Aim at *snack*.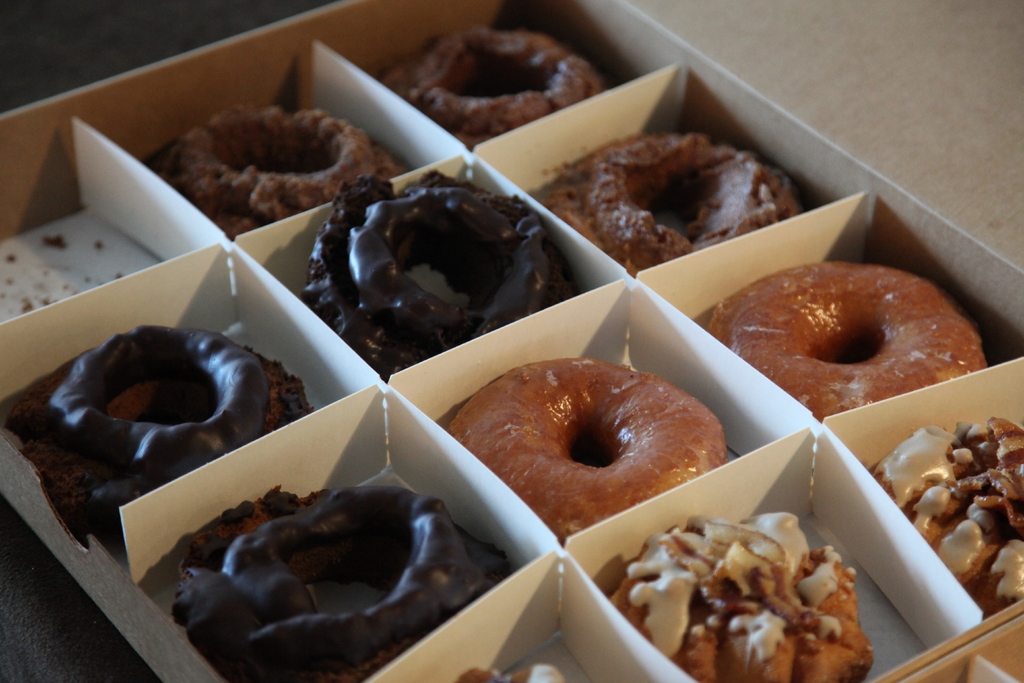
Aimed at left=159, top=482, right=509, bottom=682.
